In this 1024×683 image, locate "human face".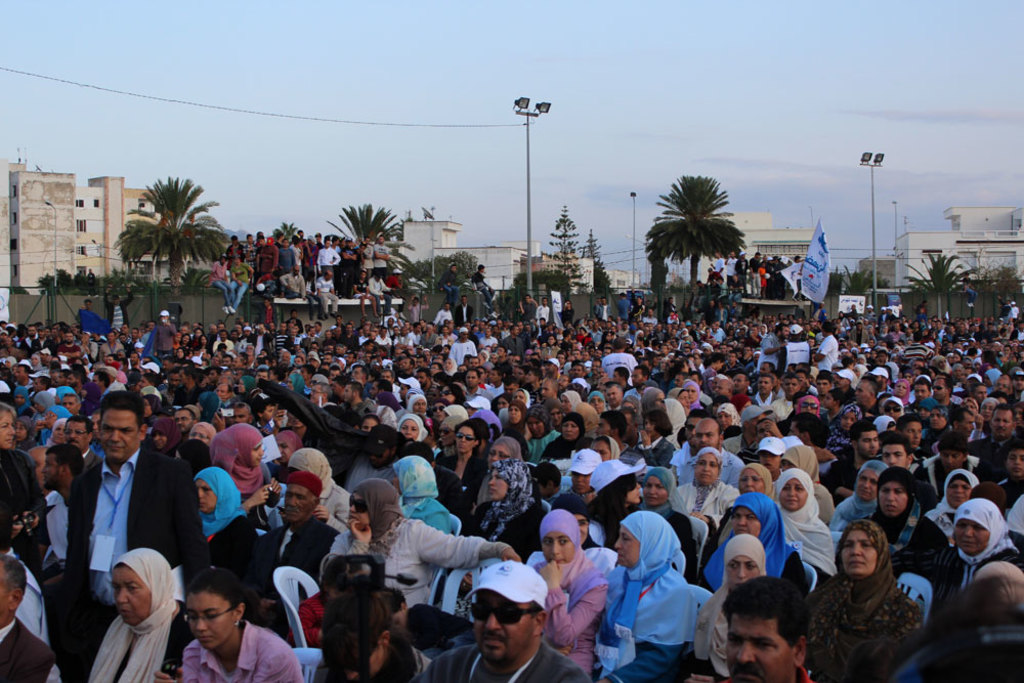
Bounding box: (x1=456, y1=427, x2=475, y2=453).
